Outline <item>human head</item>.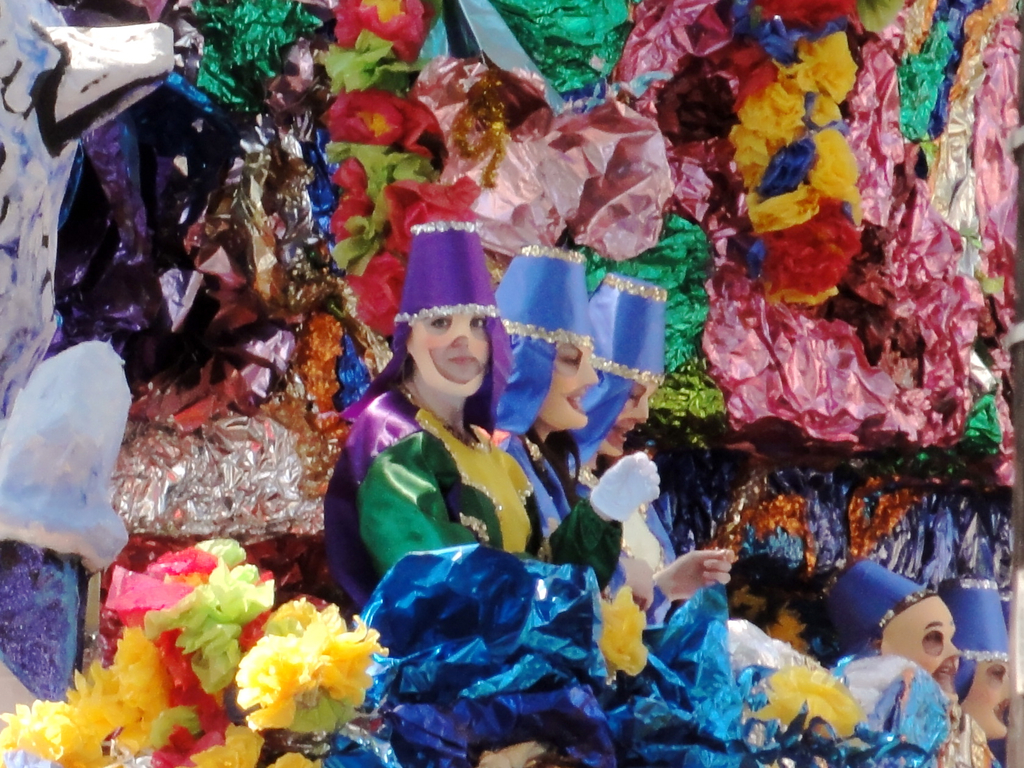
Outline: rect(934, 581, 1014, 739).
